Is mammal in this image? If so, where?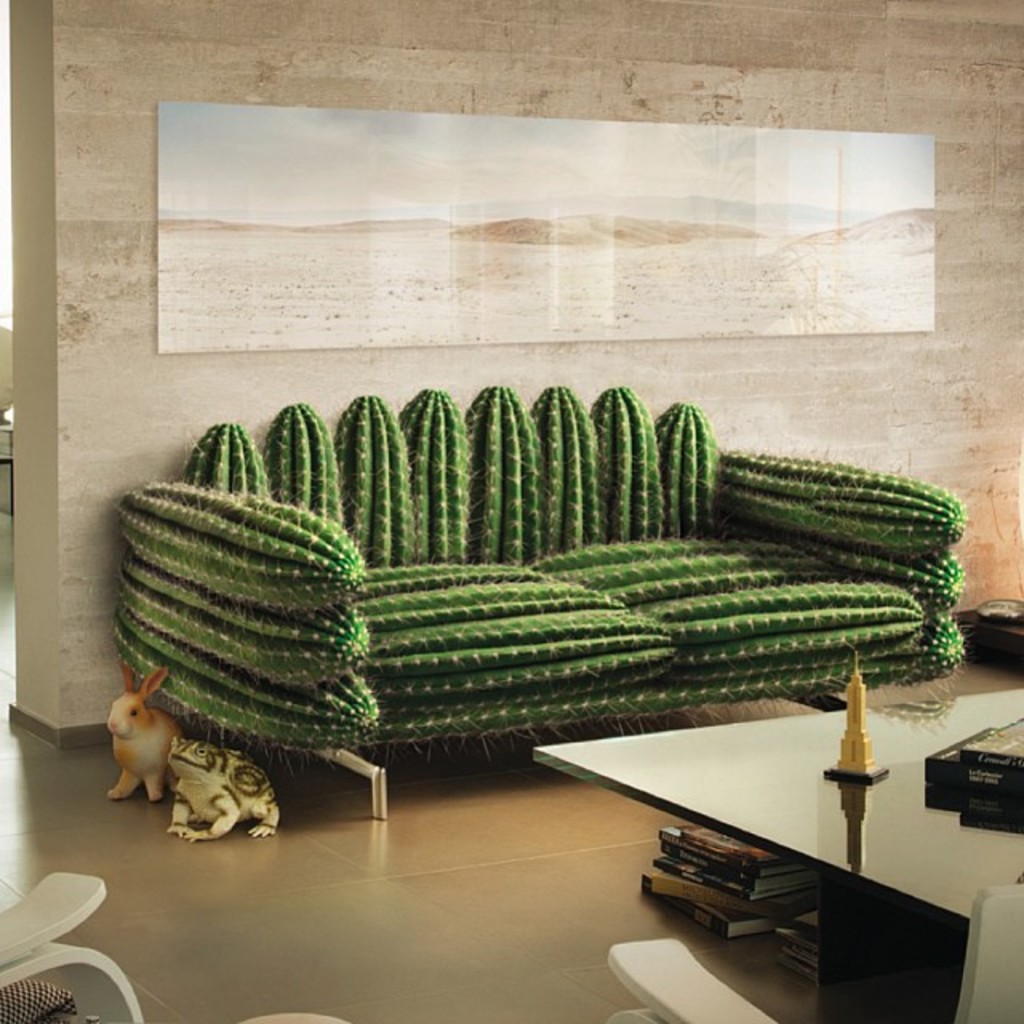
Yes, at [x1=104, y1=658, x2=187, y2=798].
